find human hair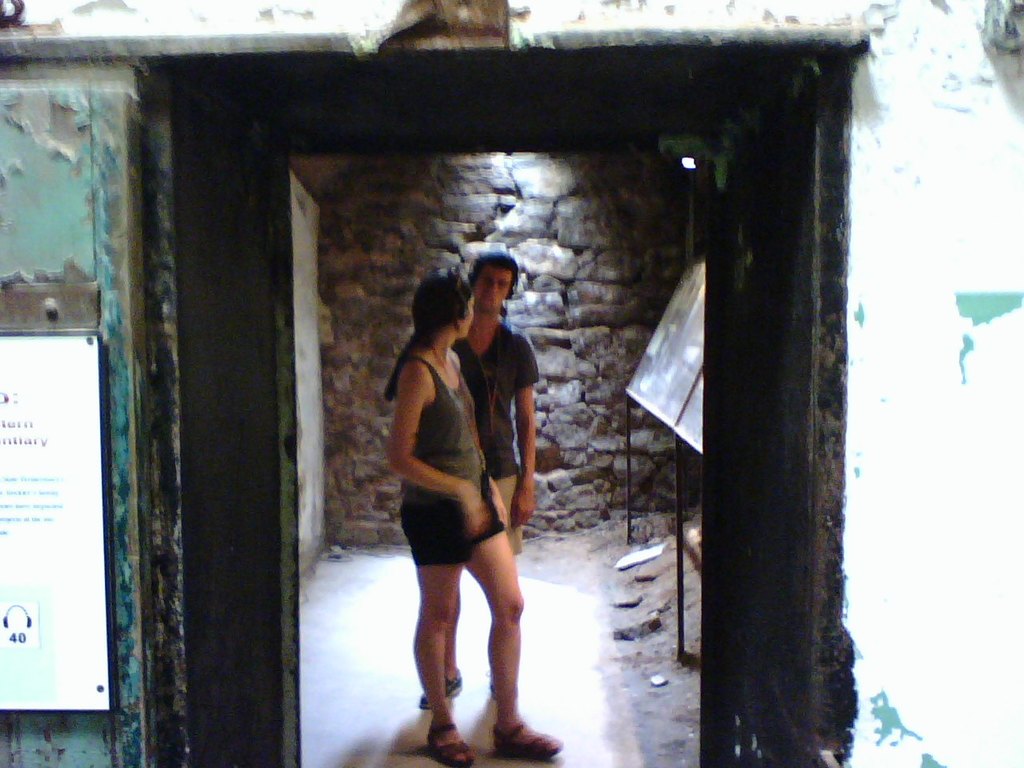
(left=470, top=250, right=519, bottom=303)
